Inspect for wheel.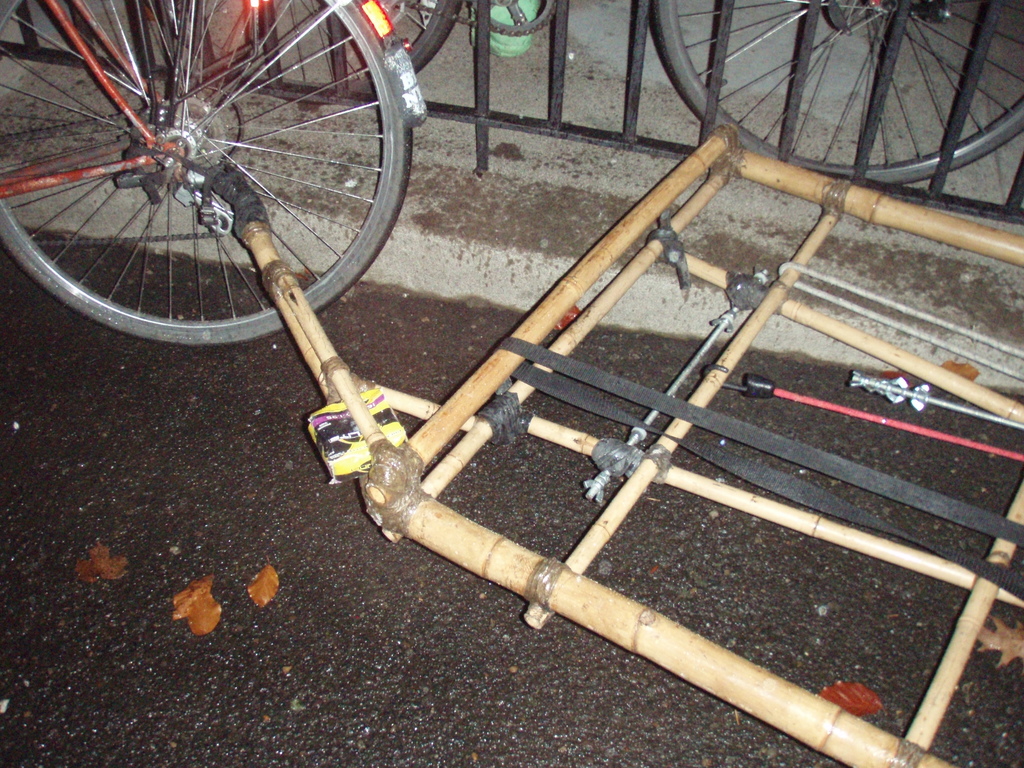
Inspection: select_region(649, 0, 1023, 184).
